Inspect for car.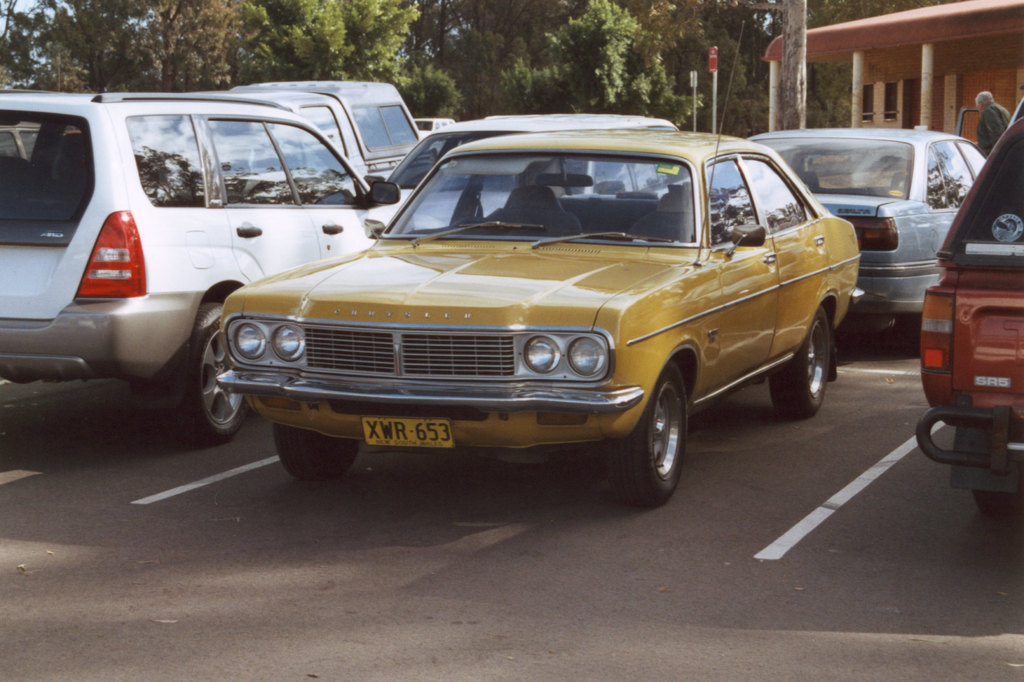
Inspection: 367 122 684 230.
